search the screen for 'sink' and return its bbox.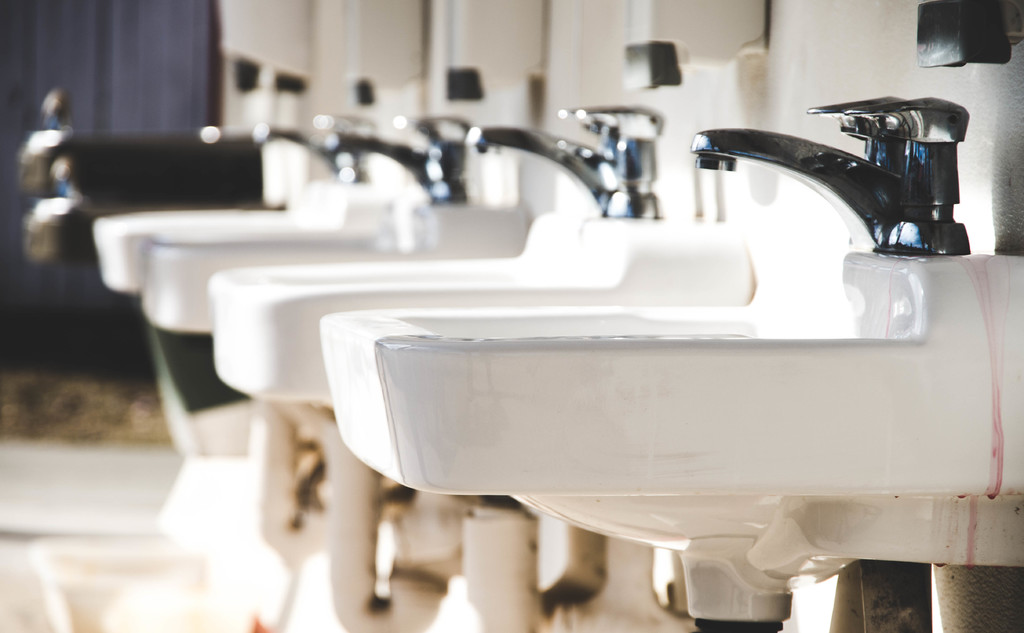
Found: {"left": 139, "top": 34, "right": 1023, "bottom": 583}.
